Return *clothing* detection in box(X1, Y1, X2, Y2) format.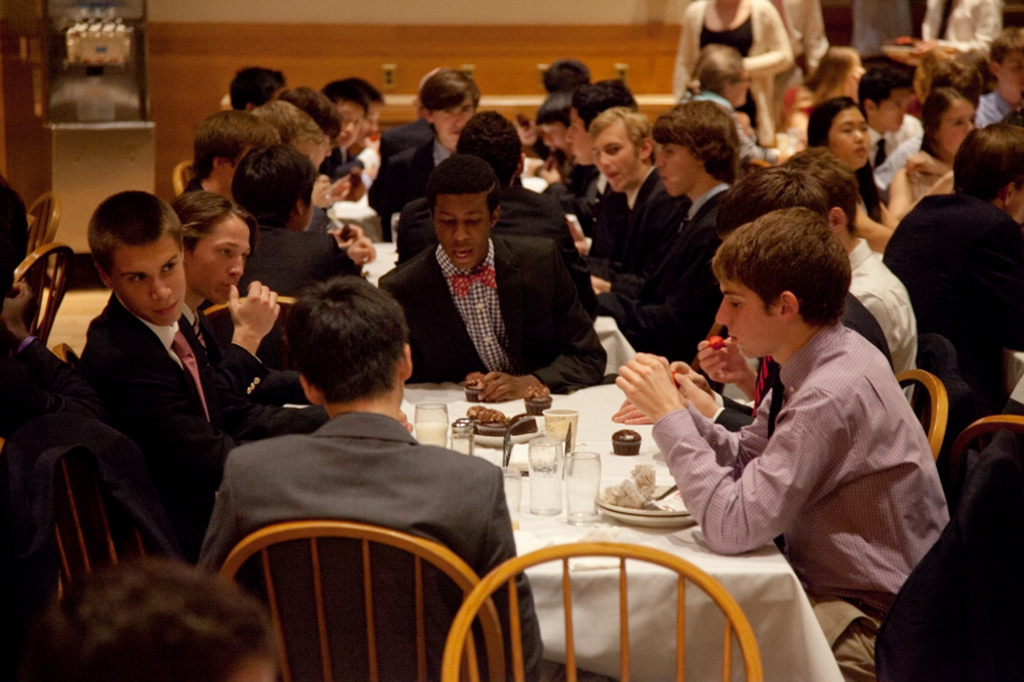
box(0, 335, 104, 484).
